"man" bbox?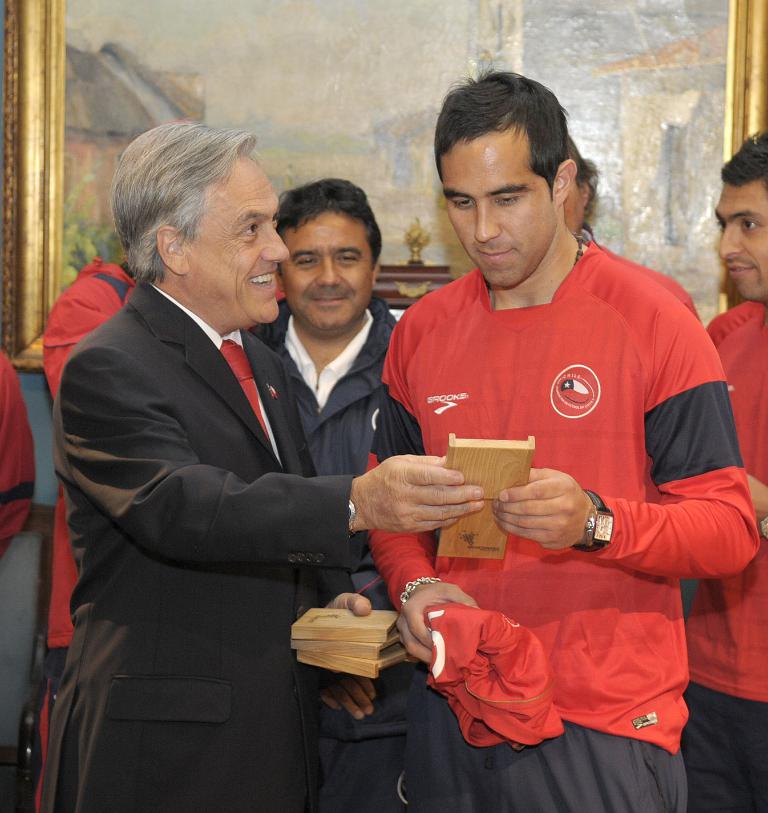
locate(665, 128, 767, 812)
